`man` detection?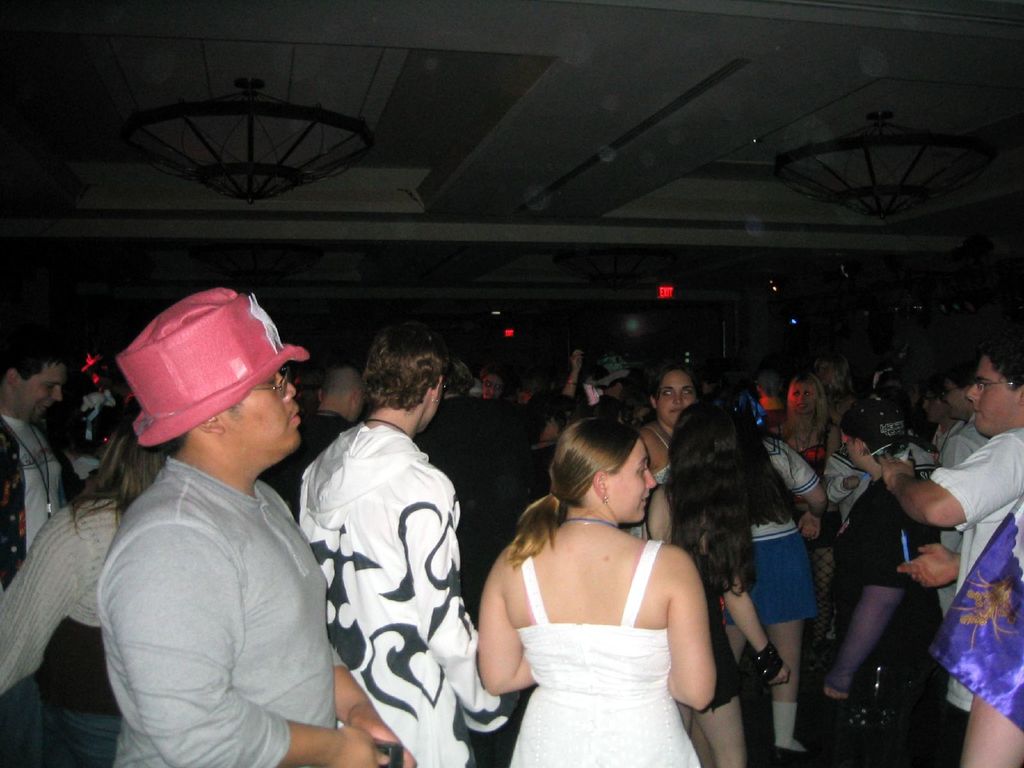
pyautogui.locateOnScreen(0, 326, 86, 767)
